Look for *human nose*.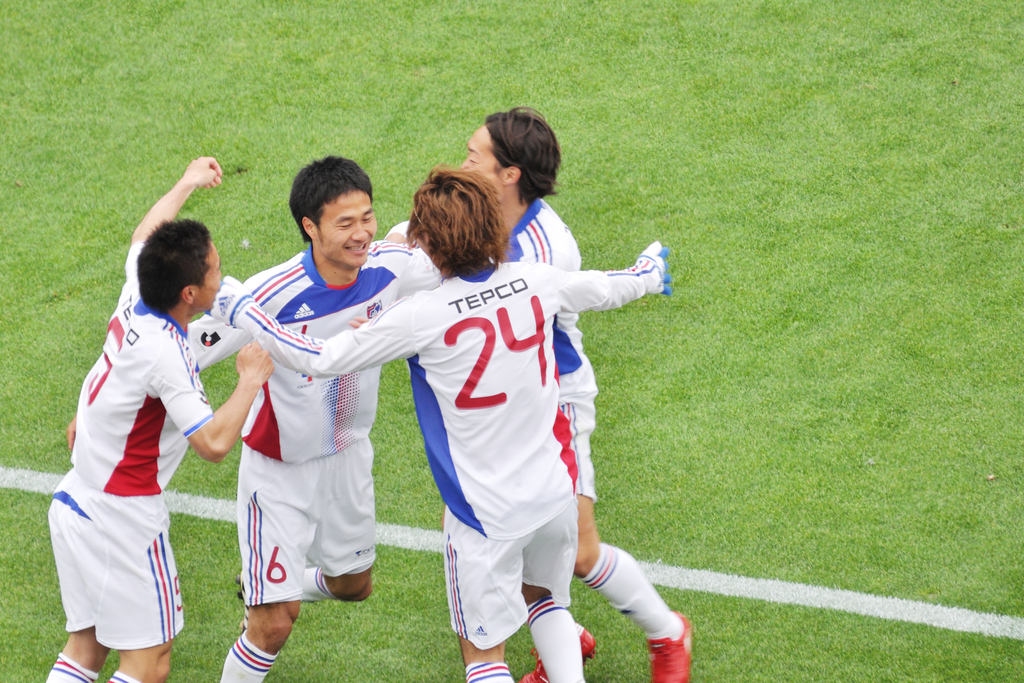
Found: detection(460, 151, 472, 168).
